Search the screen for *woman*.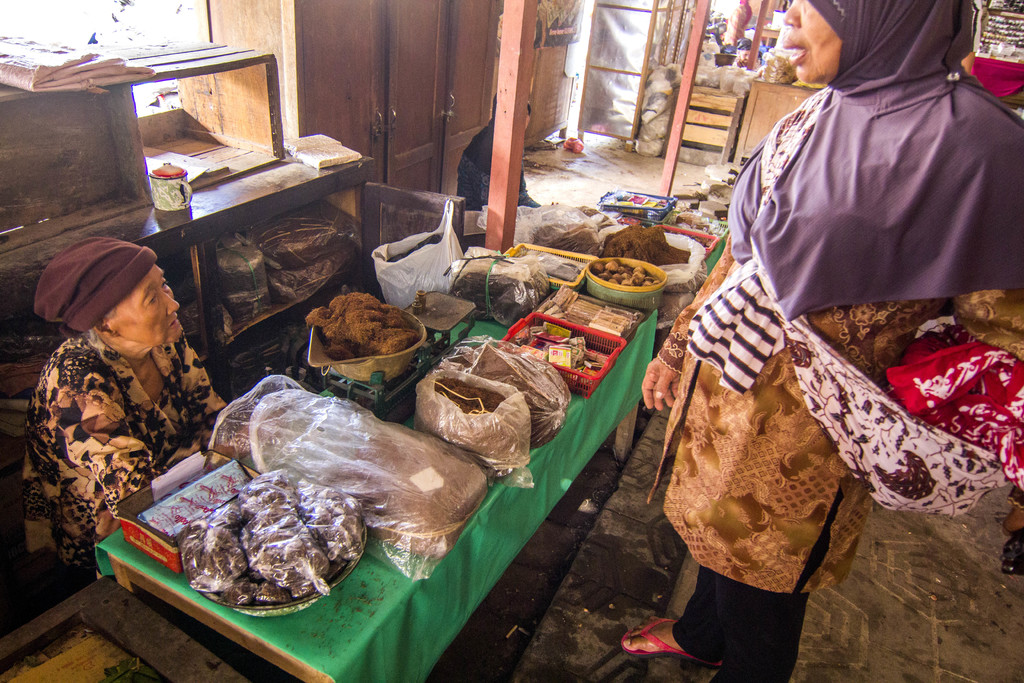
Found at x1=20, y1=236, x2=228, y2=580.
